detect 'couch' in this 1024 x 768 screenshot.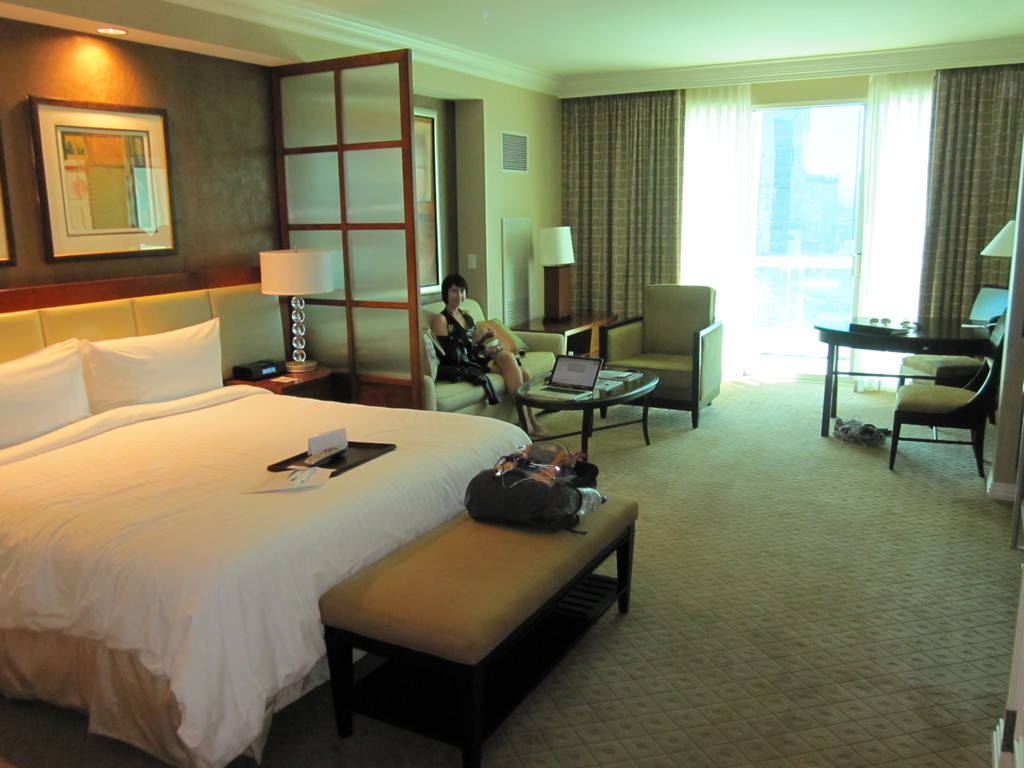
Detection: pyautogui.locateOnScreen(305, 292, 575, 424).
